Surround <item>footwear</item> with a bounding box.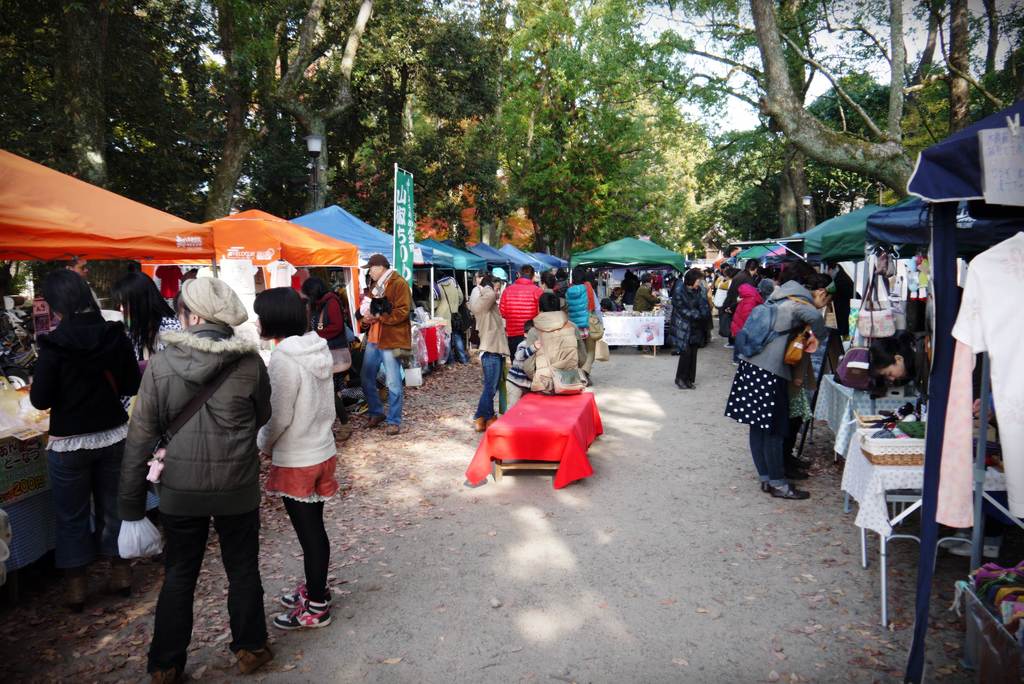
<box>237,646,268,678</box>.
